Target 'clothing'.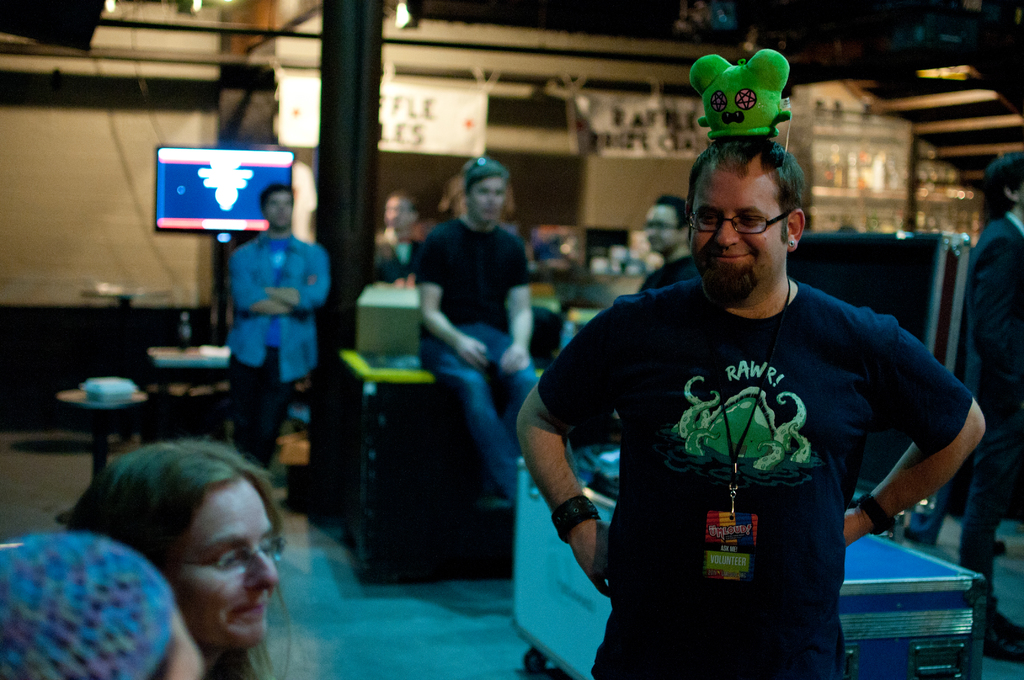
Target region: [left=557, top=233, right=959, bottom=641].
